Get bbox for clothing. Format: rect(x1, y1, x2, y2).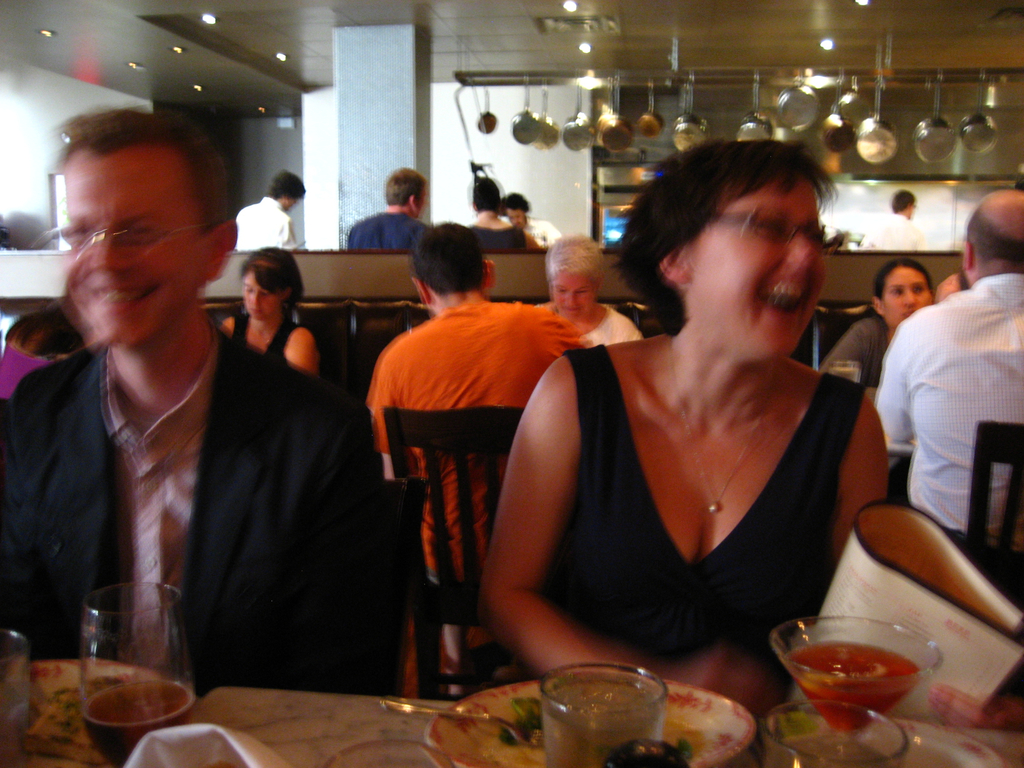
rect(813, 314, 885, 383).
